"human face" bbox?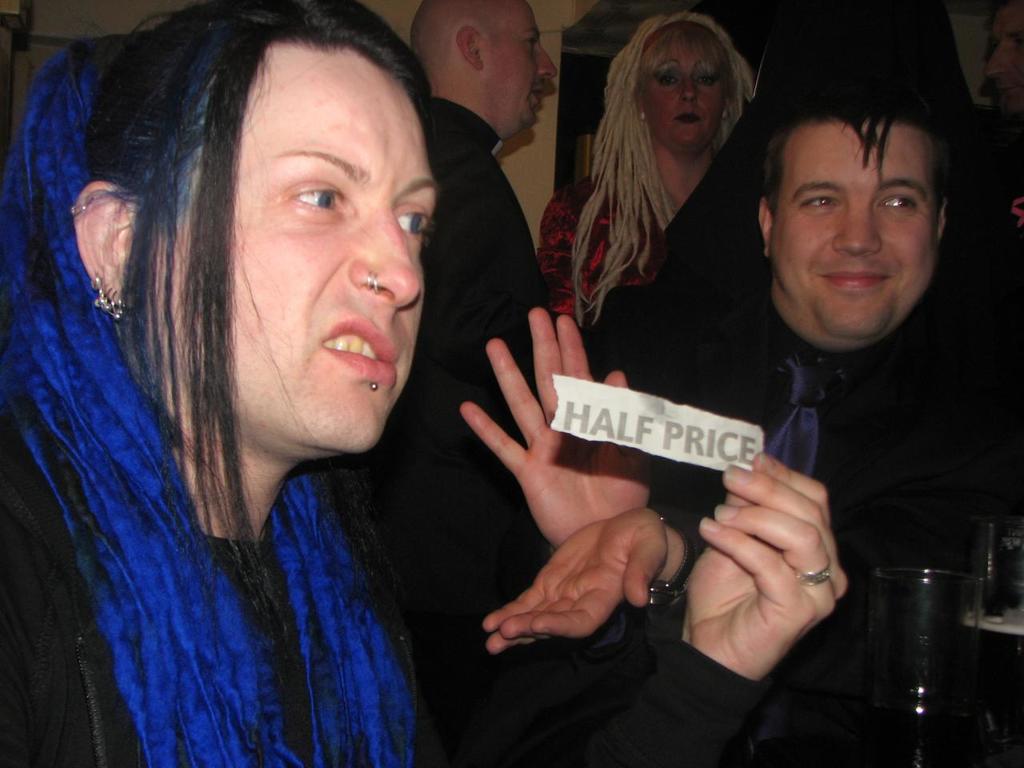
{"left": 644, "top": 25, "right": 728, "bottom": 154}
